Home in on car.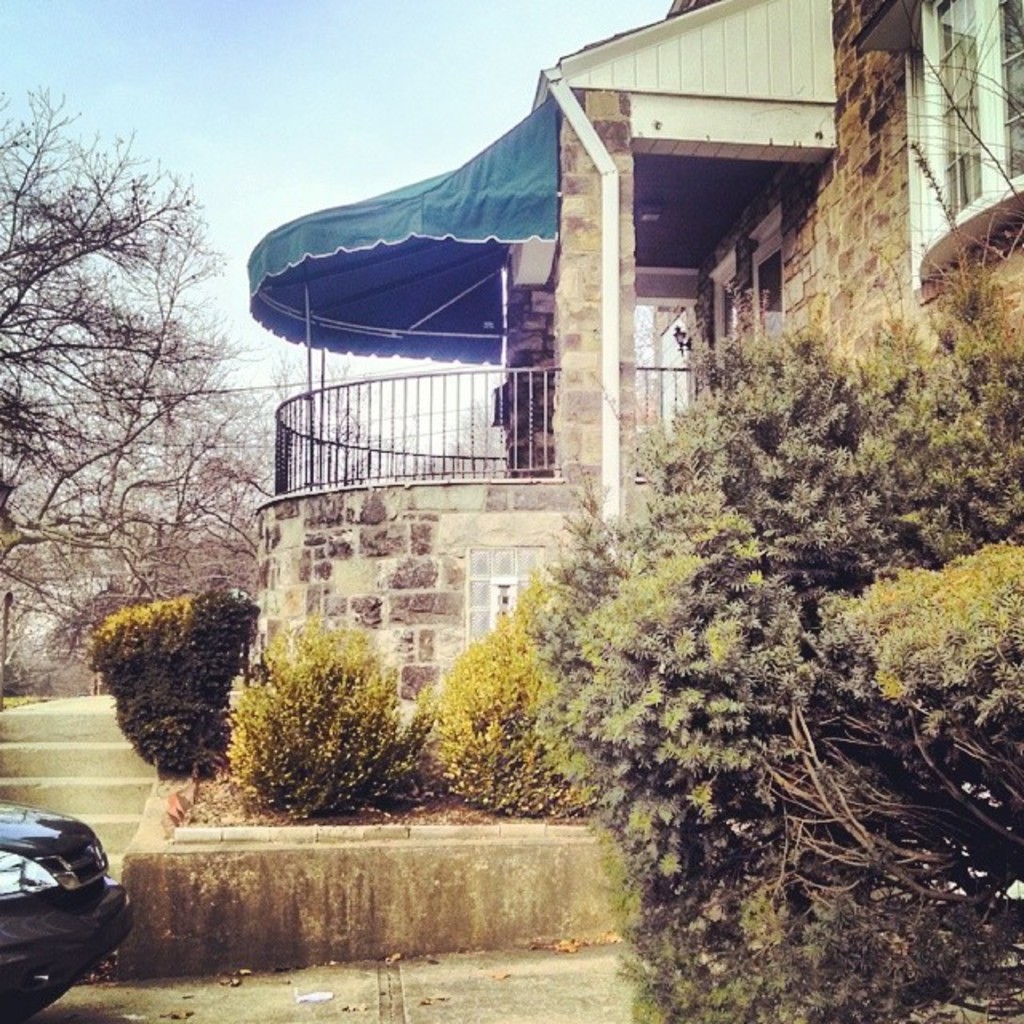
Homed in at [2,802,134,1022].
